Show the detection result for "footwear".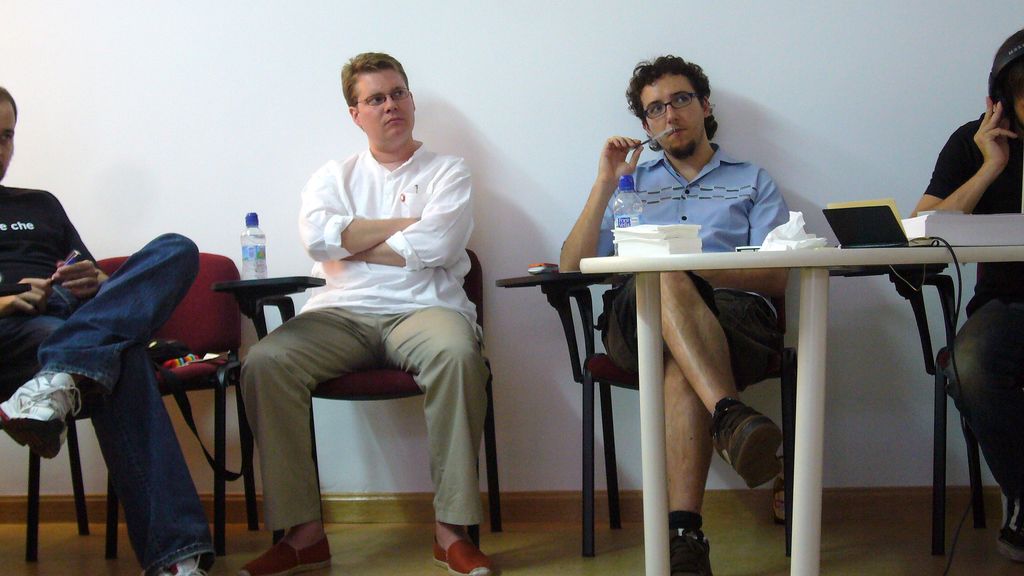
region(0, 369, 81, 458).
